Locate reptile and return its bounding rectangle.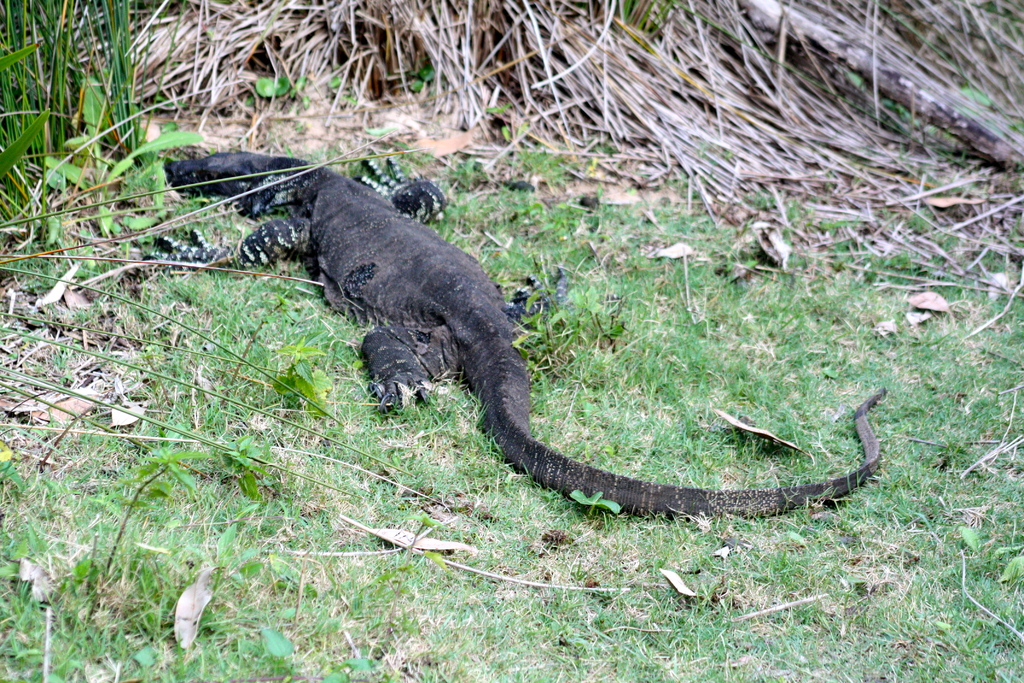
141:150:891:527.
